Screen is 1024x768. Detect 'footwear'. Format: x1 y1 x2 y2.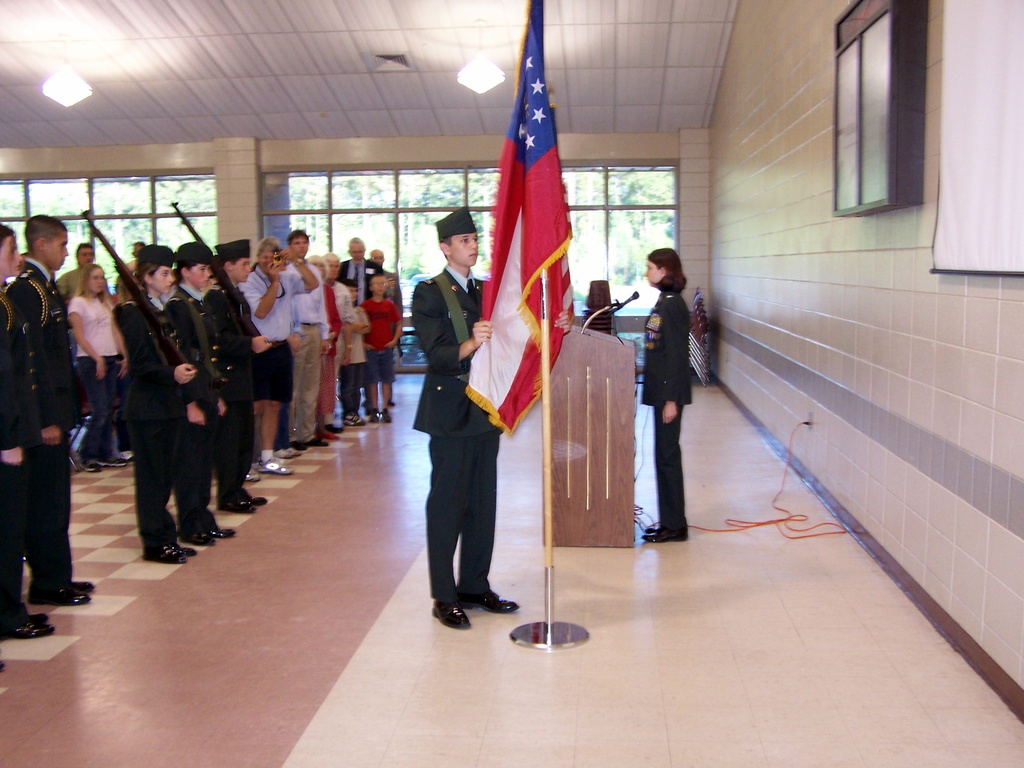
322 421 347 434.
